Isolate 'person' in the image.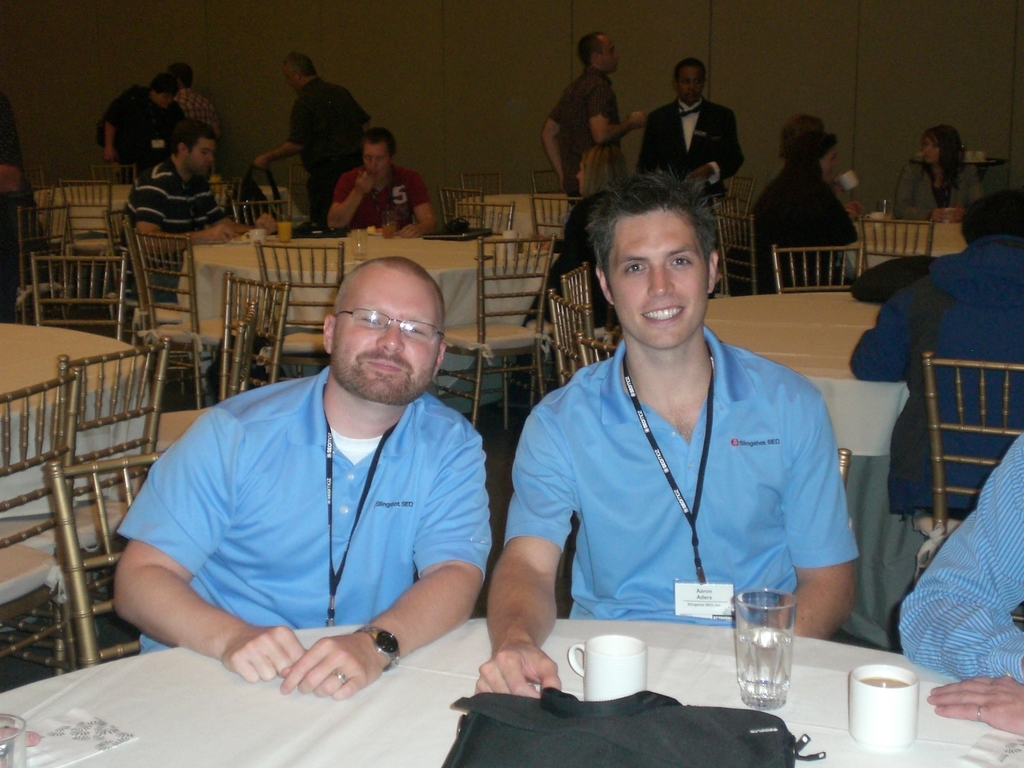
Isolated region: box(725, 115, 875, 294).
